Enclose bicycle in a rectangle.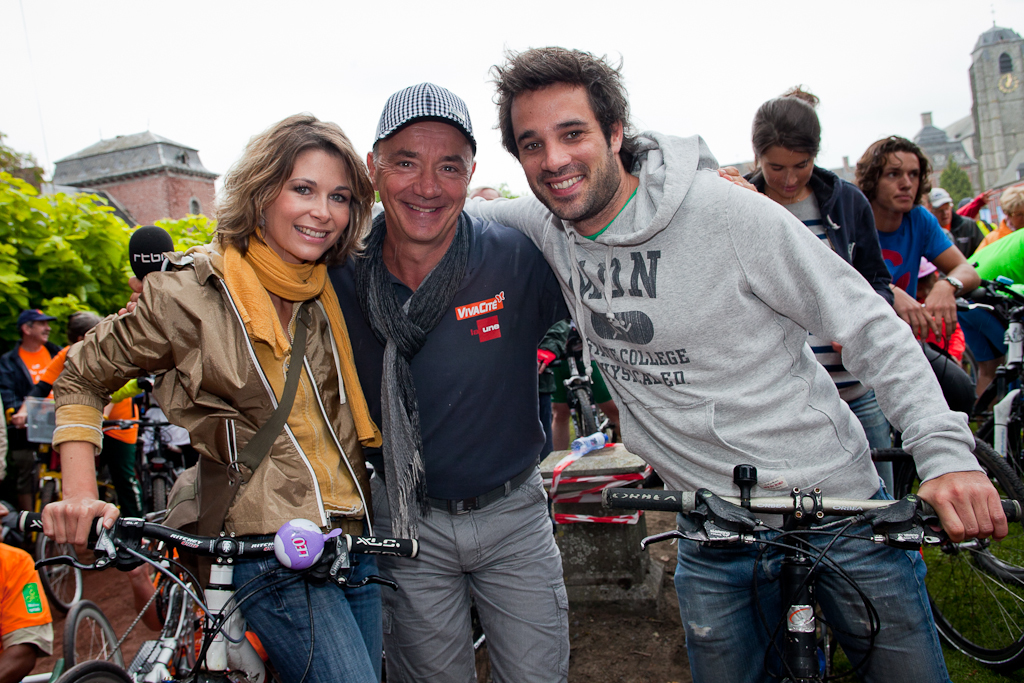
(left=123, top=419, right=174, bottom=554).
